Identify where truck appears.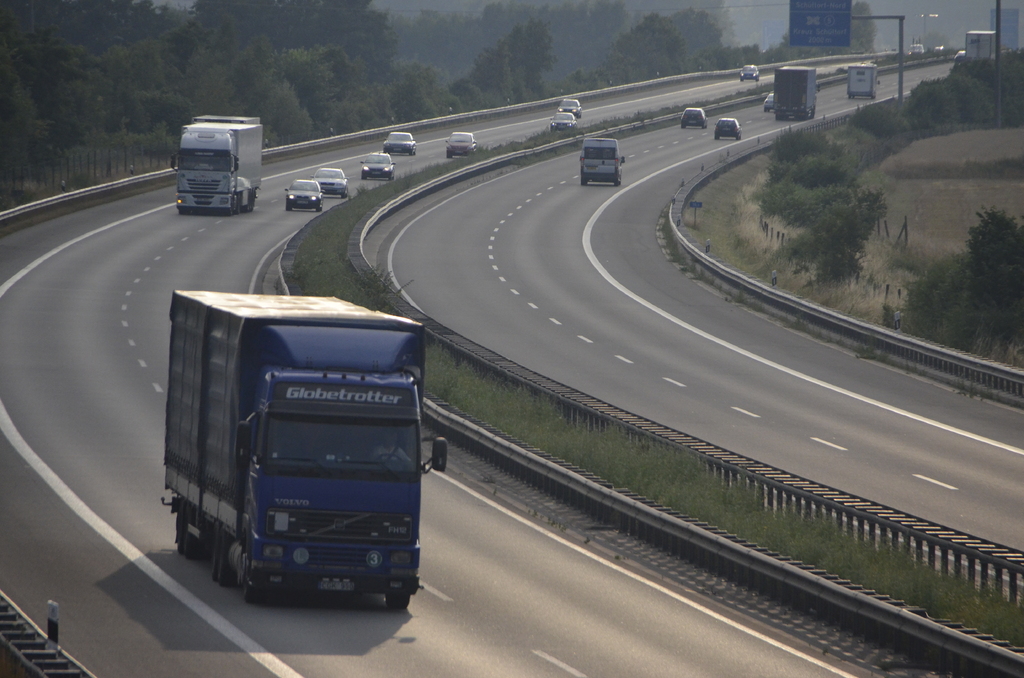
Appears at box=[963, 20, 996, 70].
